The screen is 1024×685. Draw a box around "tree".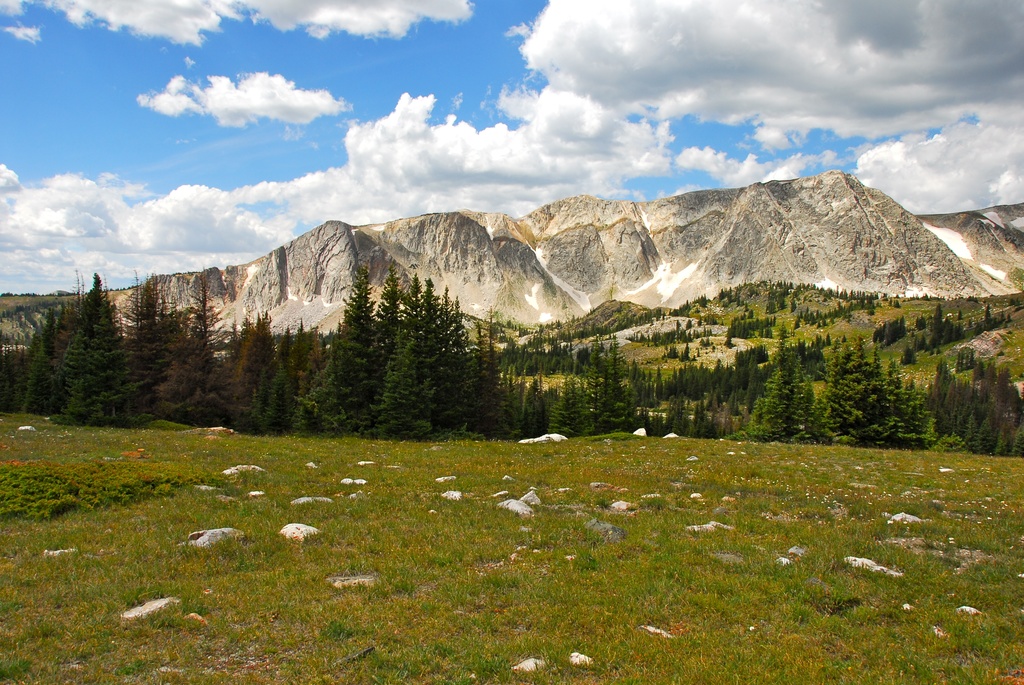
region(979, 402, 1004, 468).
